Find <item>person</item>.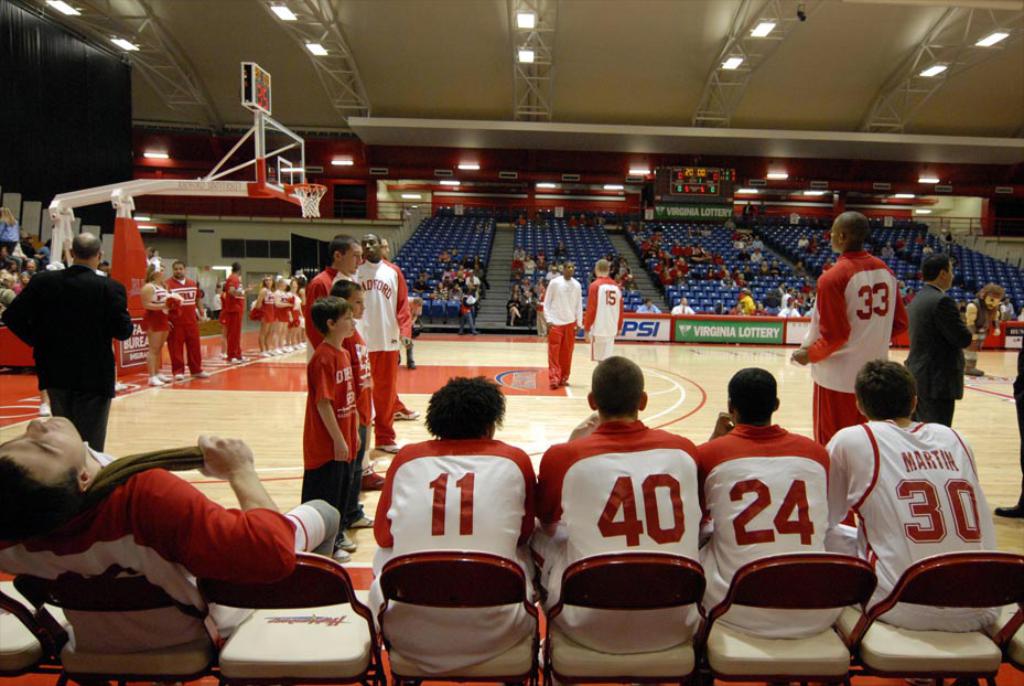
906/246/971/432.
